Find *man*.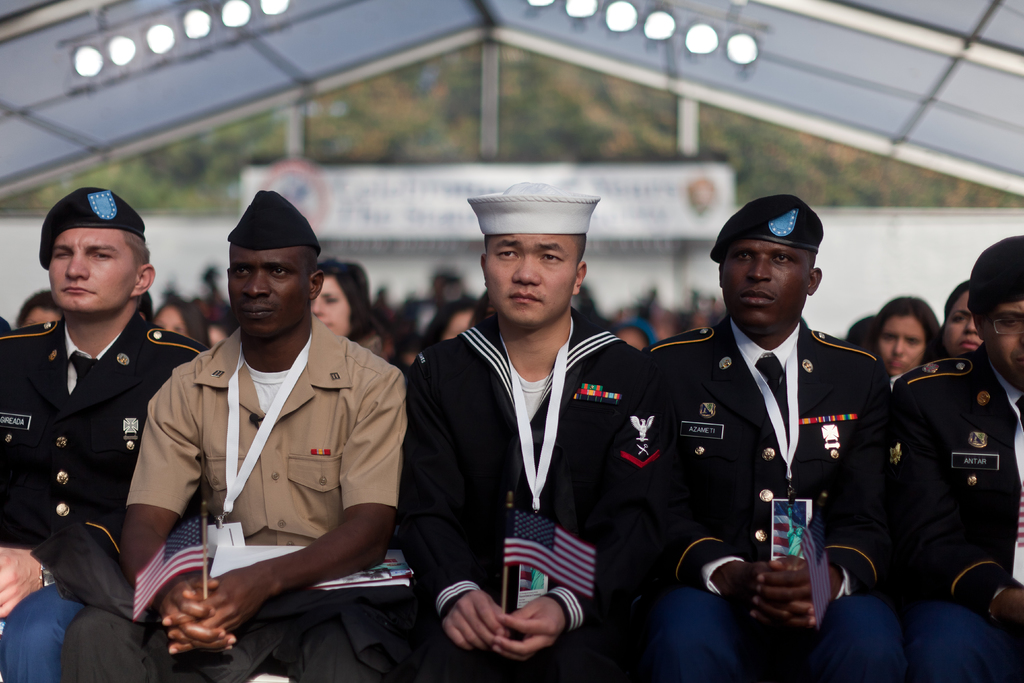
0, 180, 214, 682.
